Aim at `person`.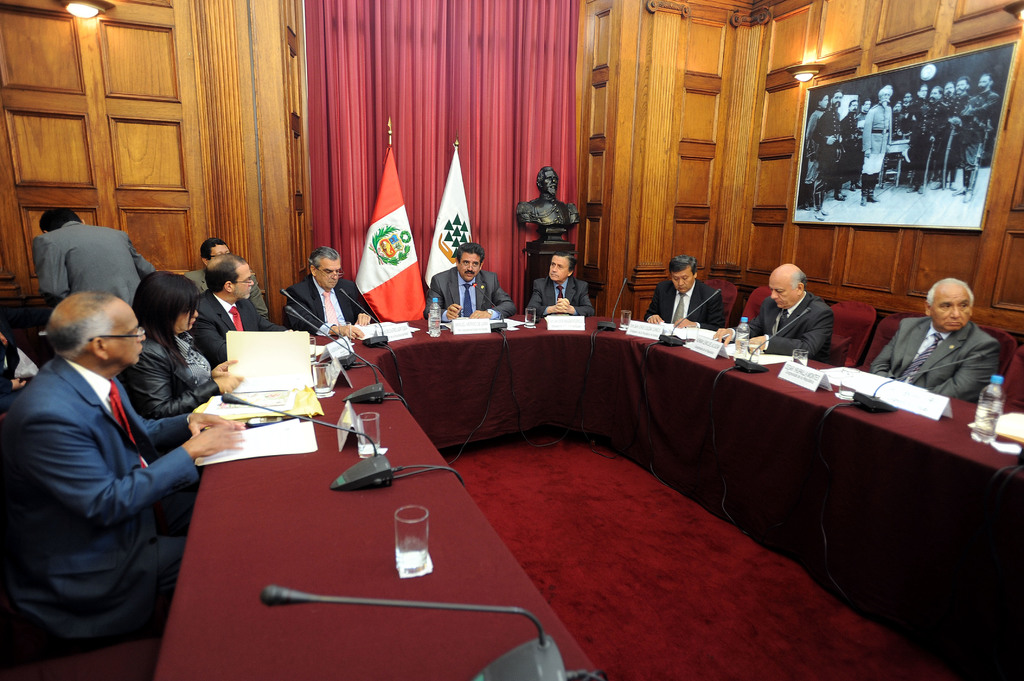
Aimed at Rect(514, 169, 586, 236).
